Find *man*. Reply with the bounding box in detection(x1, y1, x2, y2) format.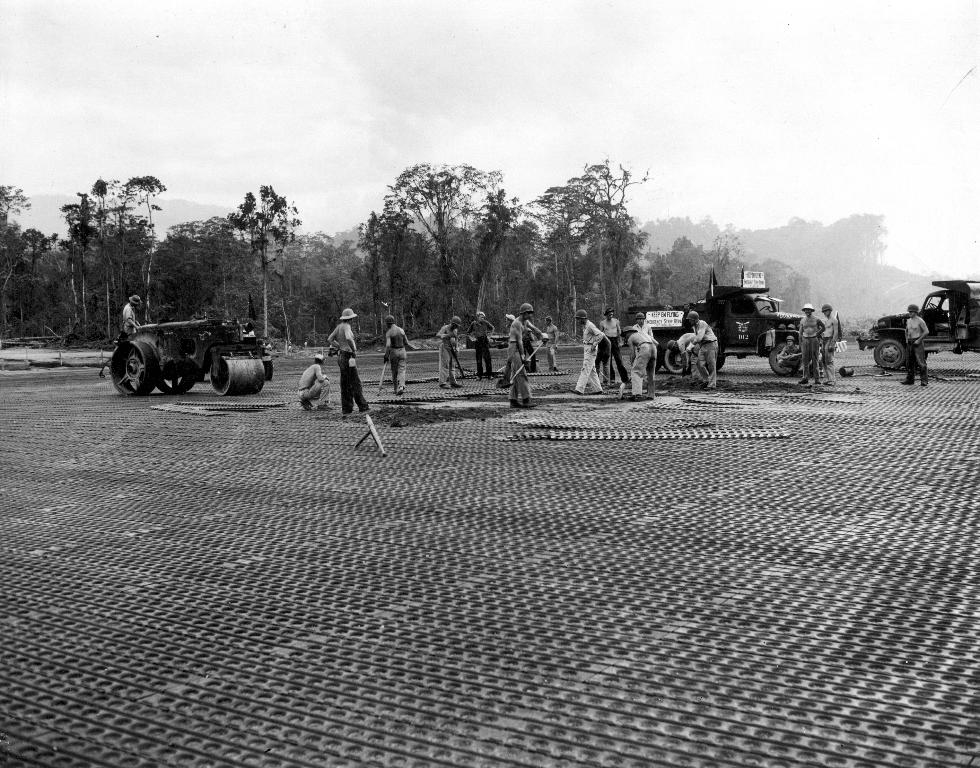
detection(795, 303, 827, 382).
